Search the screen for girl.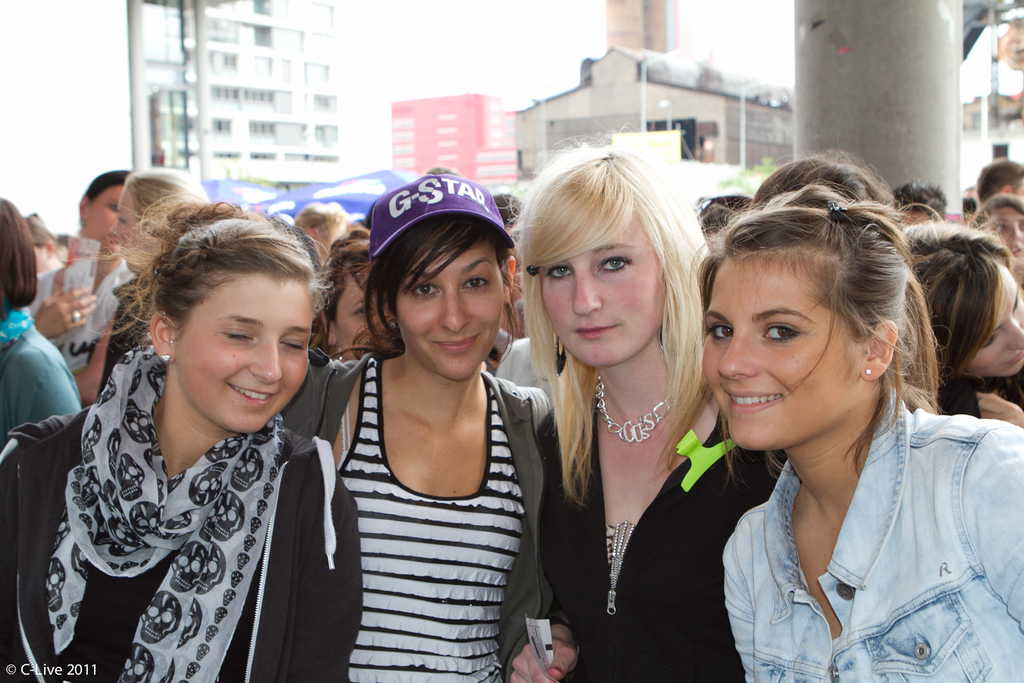
Found at [left=38, top=172, right=133, bottom=402].
